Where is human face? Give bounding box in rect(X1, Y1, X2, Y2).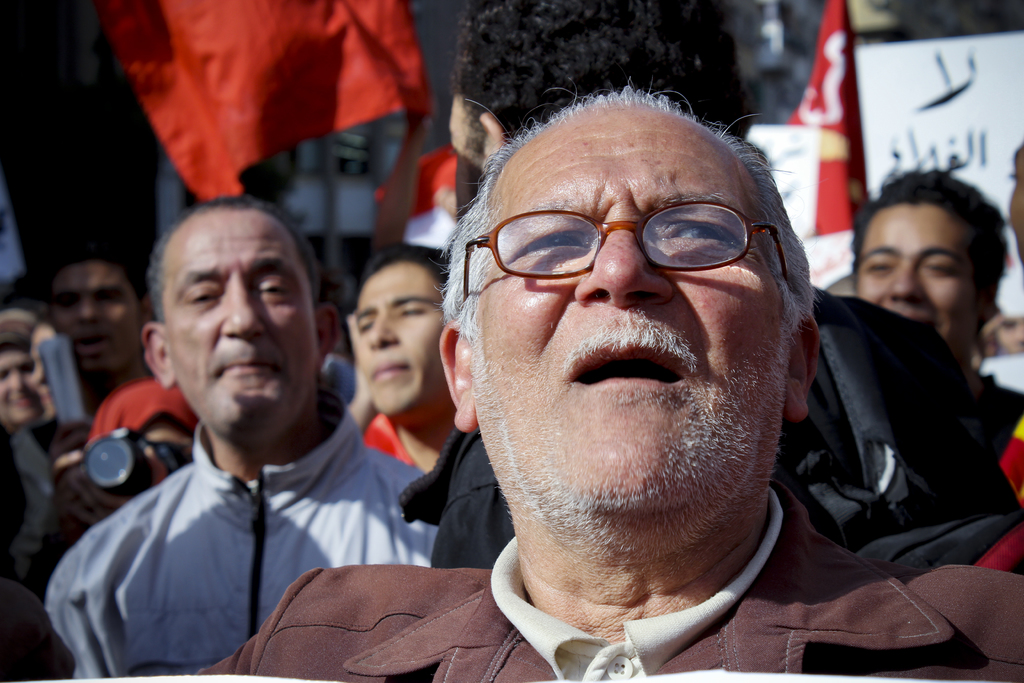
rect(355, 257, 440, 417).
